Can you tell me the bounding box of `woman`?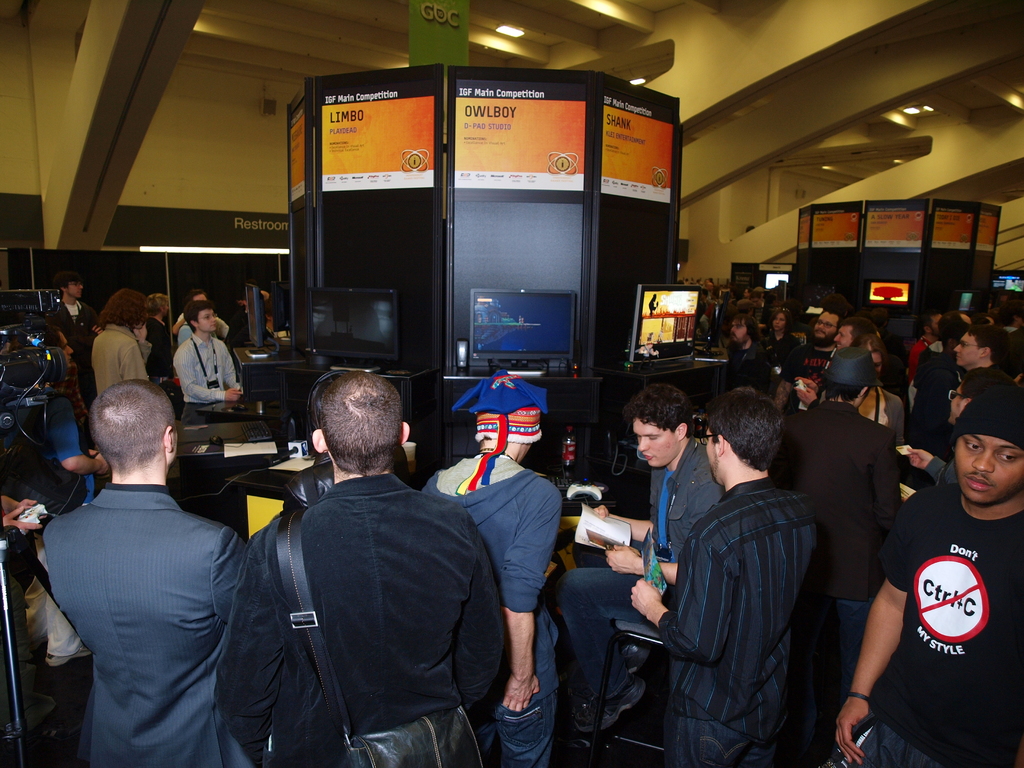
rect(91, 289, 149, 404).
